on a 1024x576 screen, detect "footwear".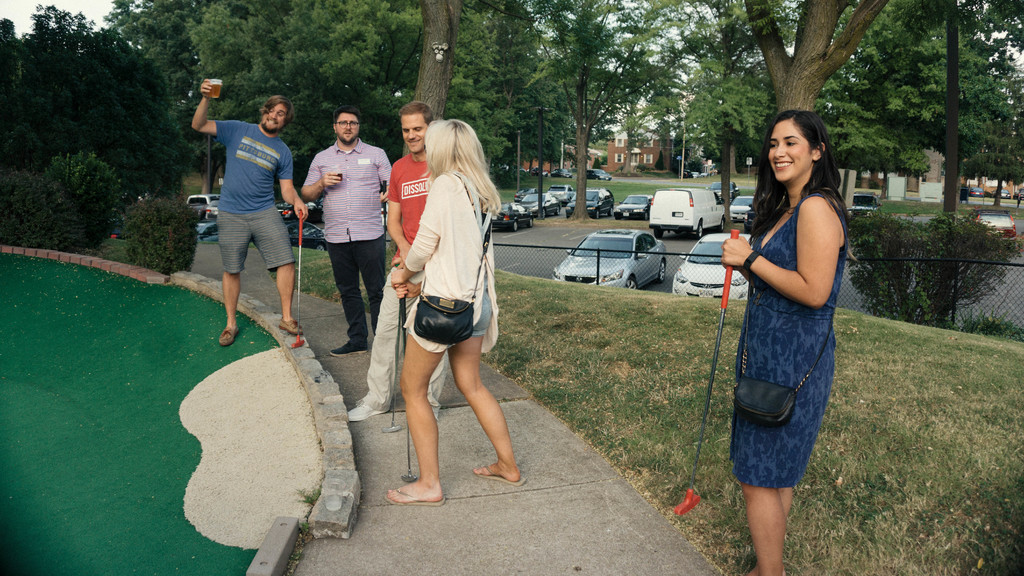
box(213, 324, 237, 342).
